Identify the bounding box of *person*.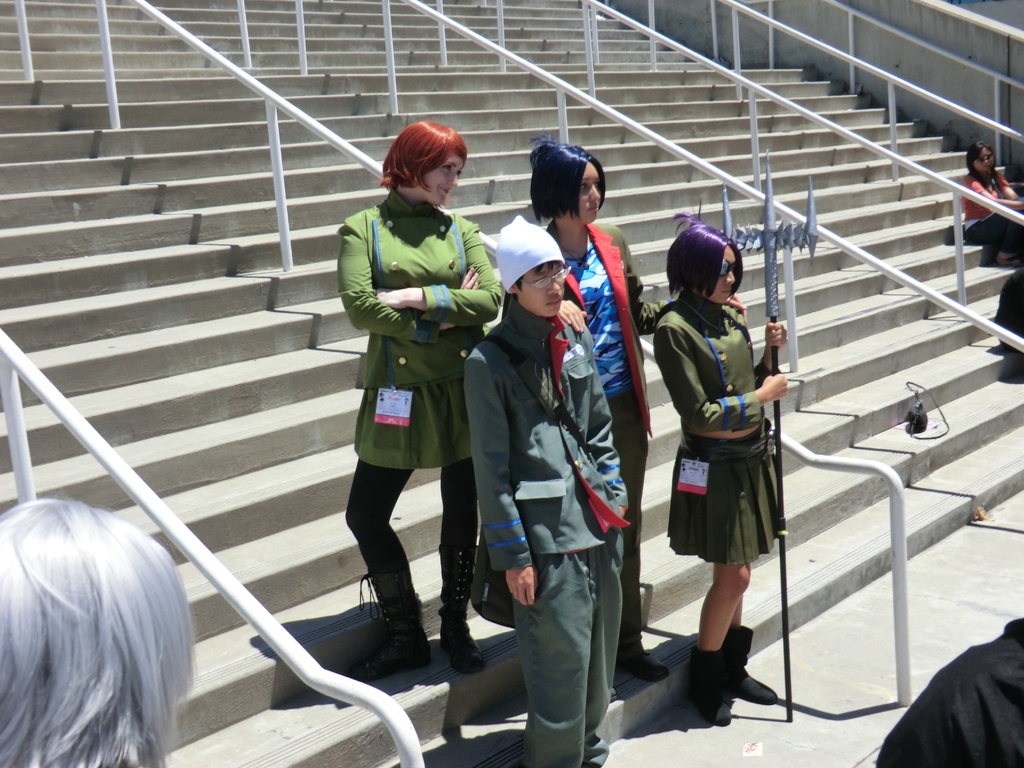
(660, 227, 799, 735).
